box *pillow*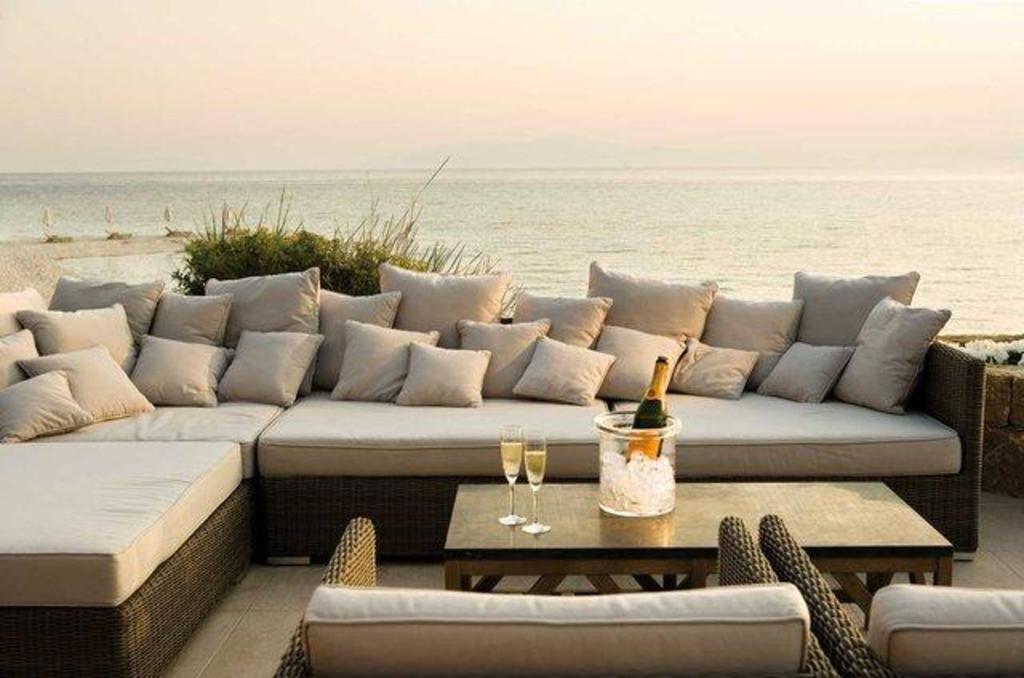
(x1=46, y1=277, x2=166, y2=328)
